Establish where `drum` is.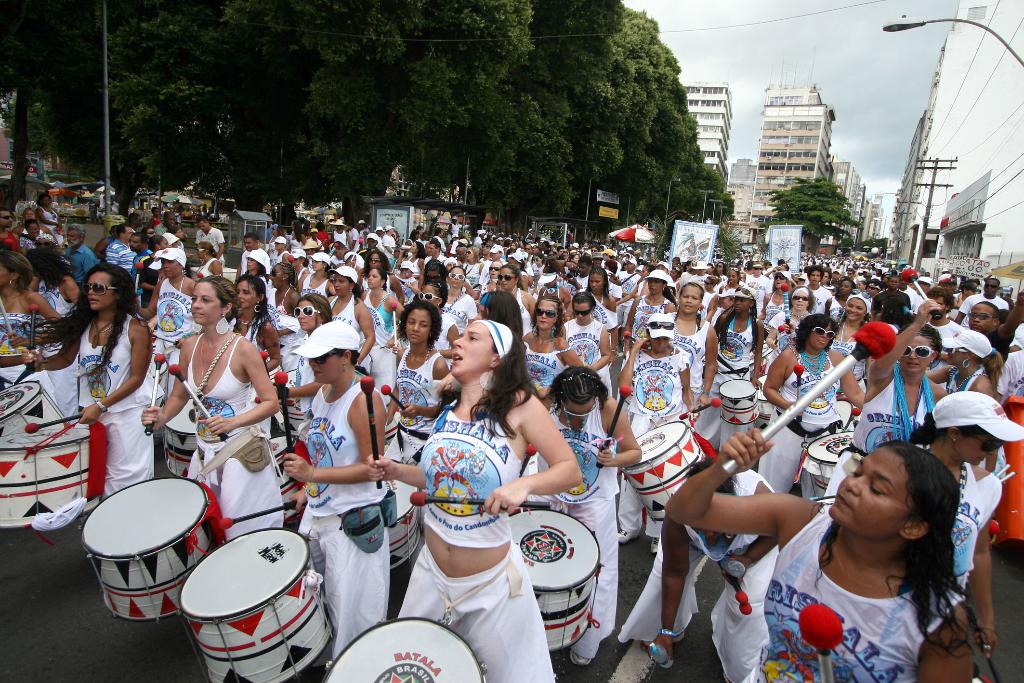
Established at region(507, 509, 600, 650).
